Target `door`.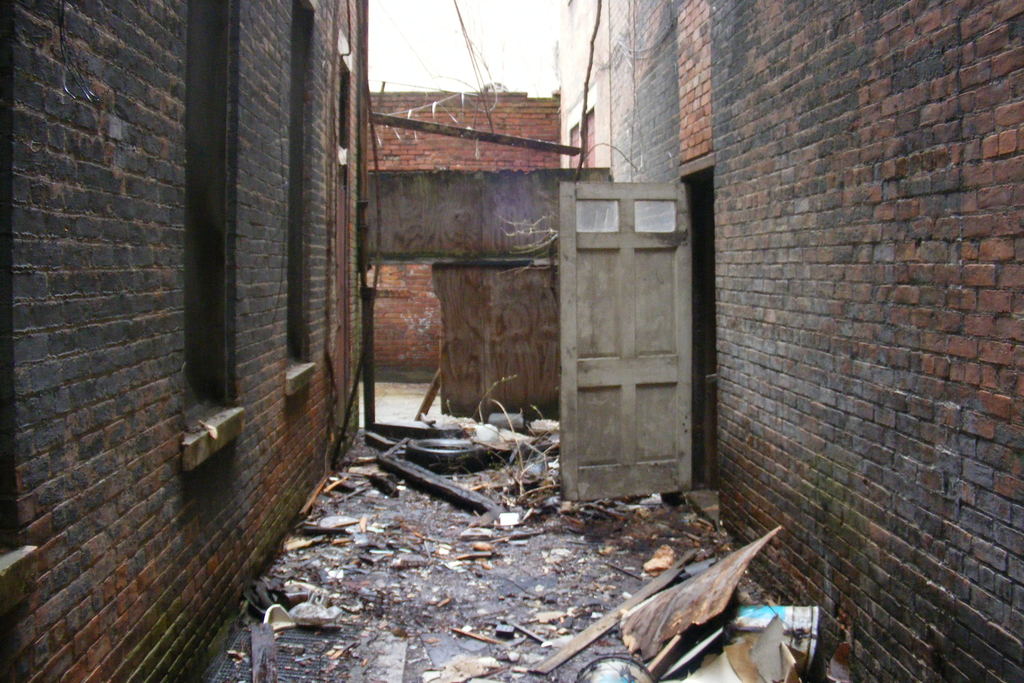
Target region: x1=550, y1=181, x2=698, y2=514.
